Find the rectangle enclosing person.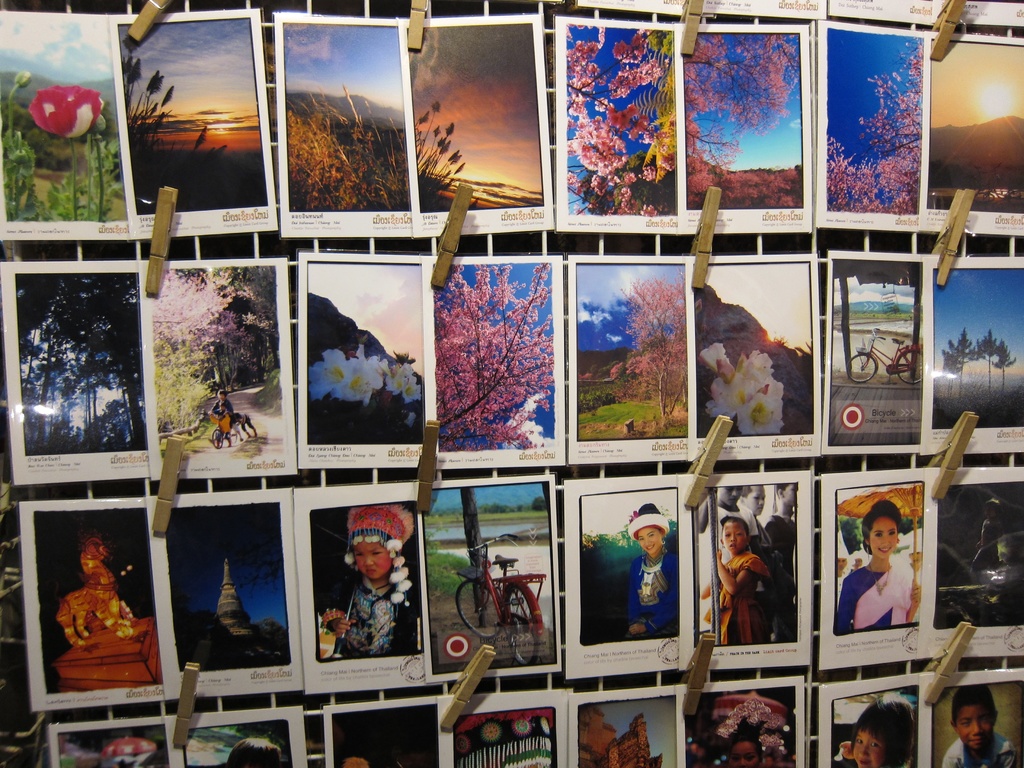
bbox=[696, 513, 778, 639].
